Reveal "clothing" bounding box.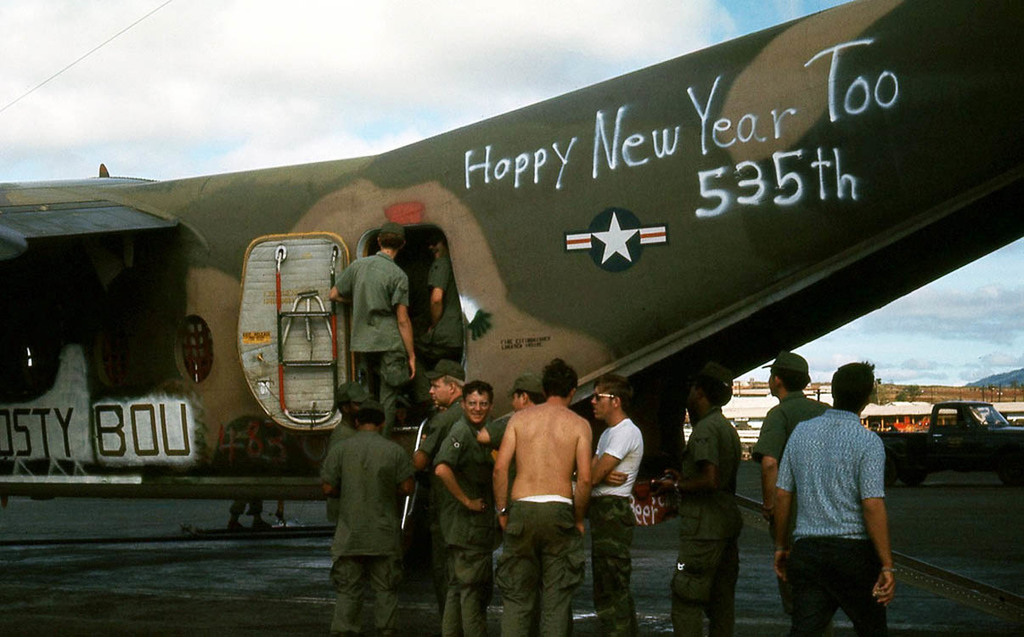
Revealed: BBox(333, 252, 416, 434).
